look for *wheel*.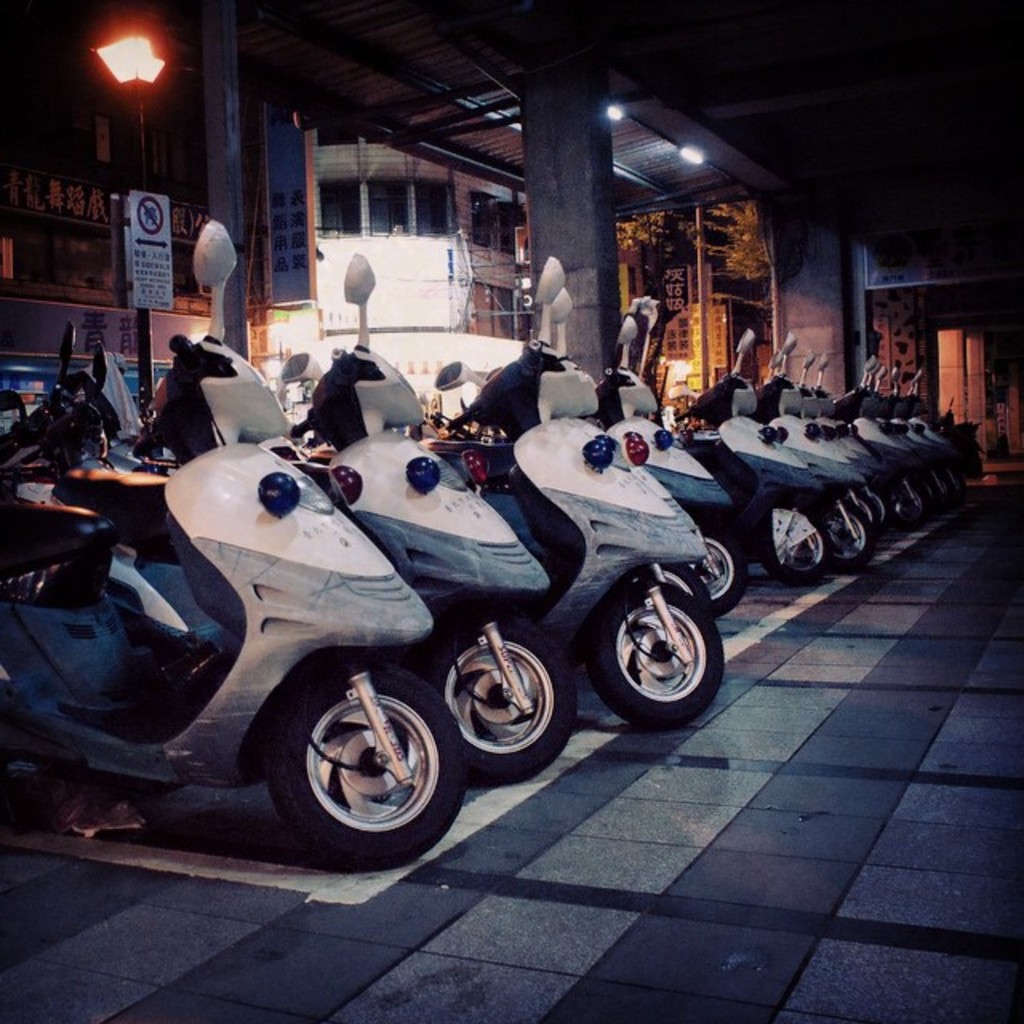
Found: 262/680/448/845.
